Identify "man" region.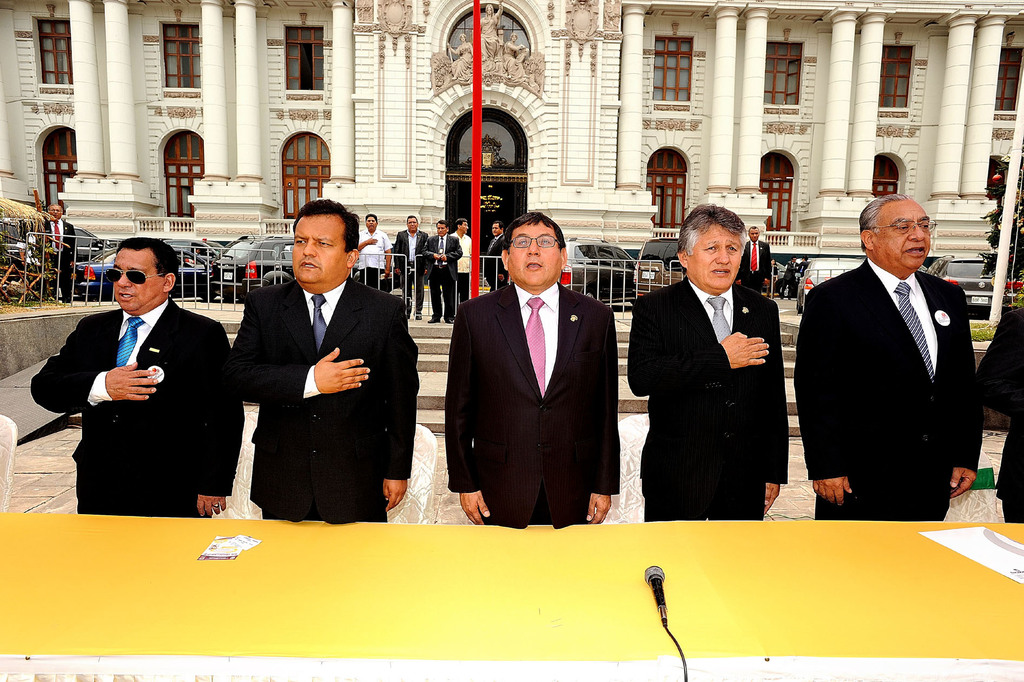
Region: Rect(357, 214, 392, 288).
